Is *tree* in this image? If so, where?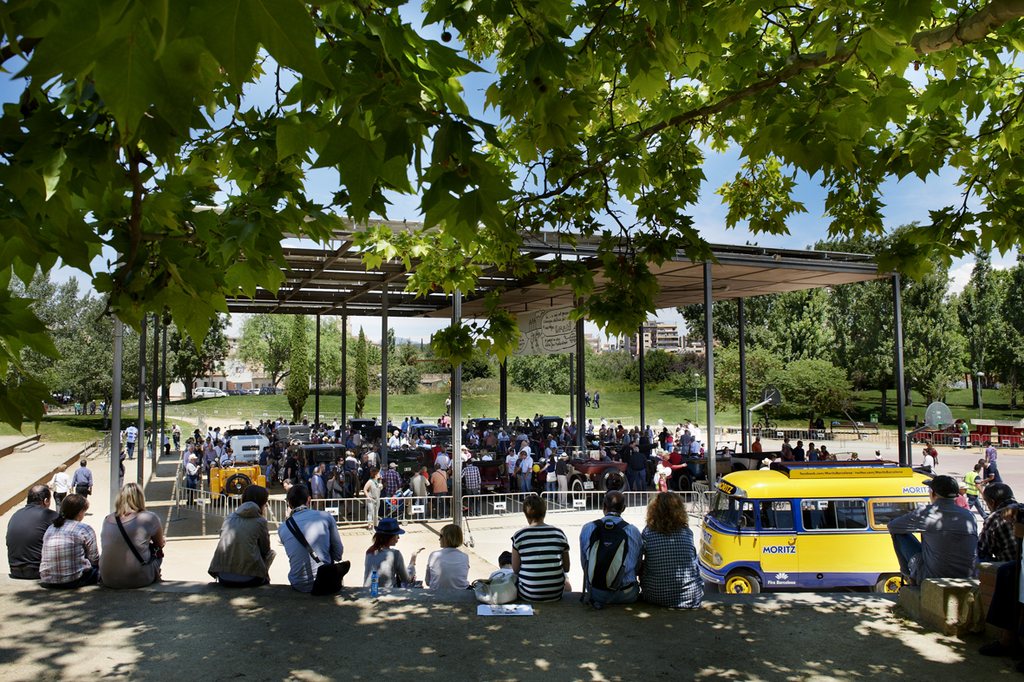
Yes, at locate(101, 298, 183, 402).
